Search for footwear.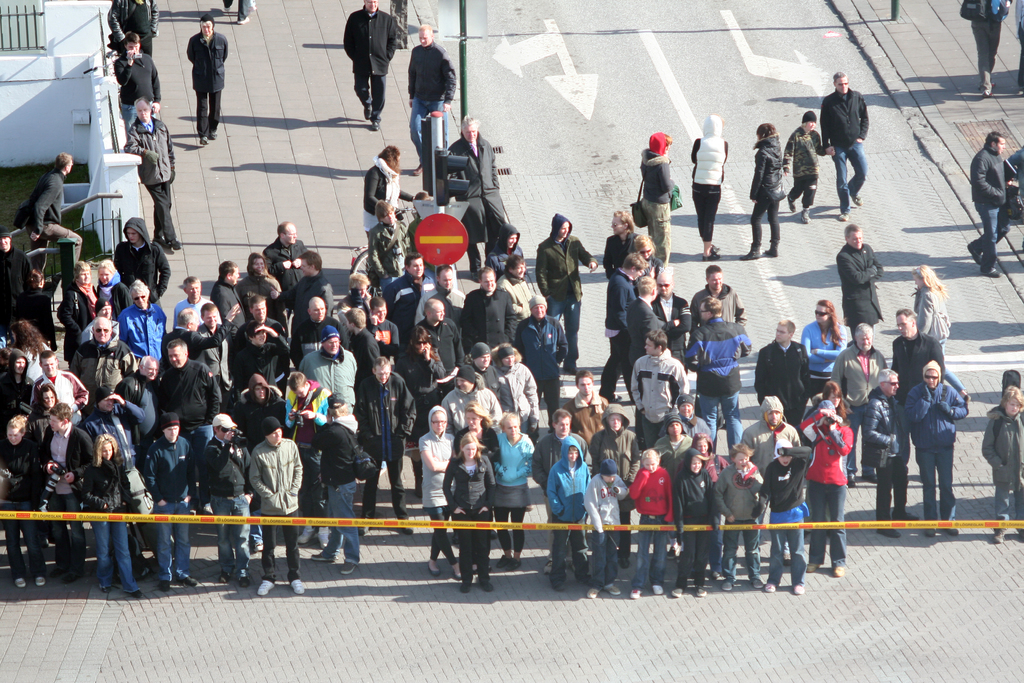
Found at region(207, 131, 218, 138).
